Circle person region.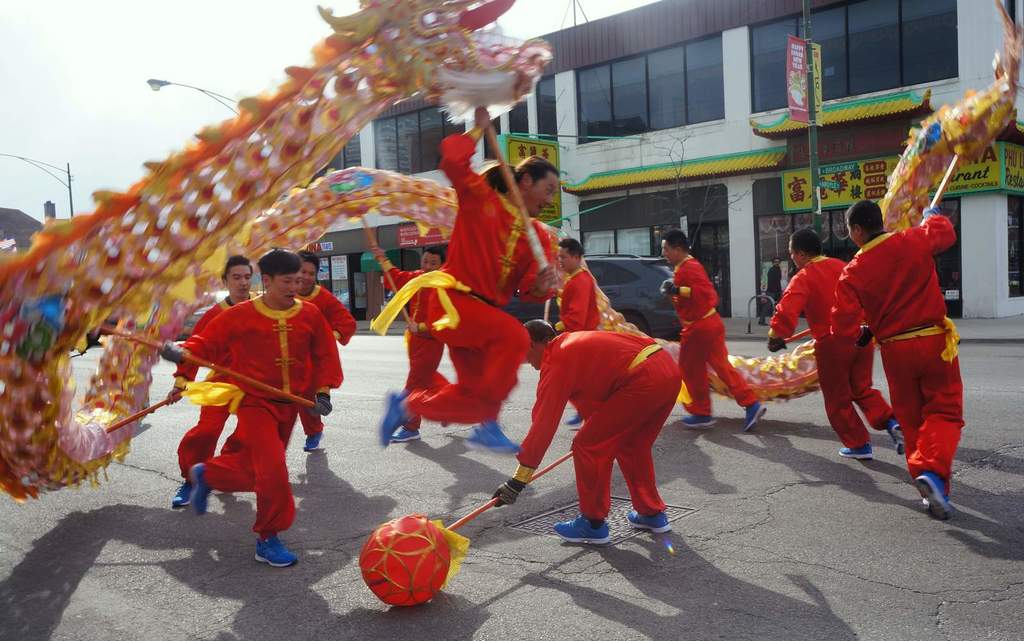
Region: Rect(161, 252, 263, 505).
